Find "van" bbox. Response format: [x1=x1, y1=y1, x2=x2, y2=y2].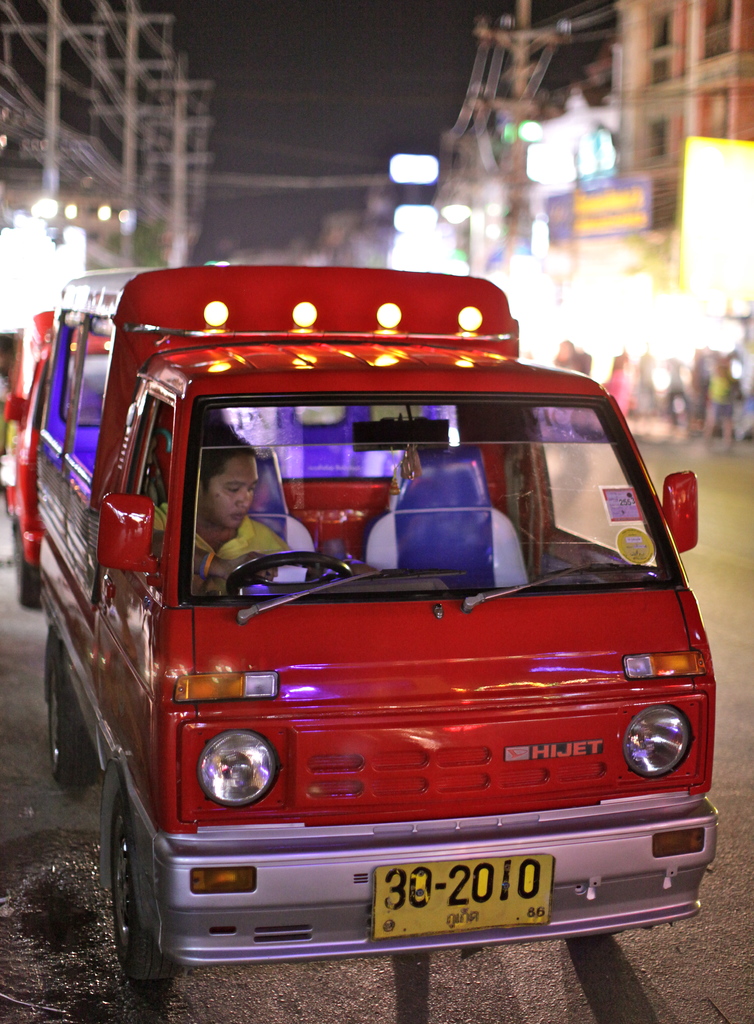
[x1=35, y1=254, x2=723, y2=1000].
